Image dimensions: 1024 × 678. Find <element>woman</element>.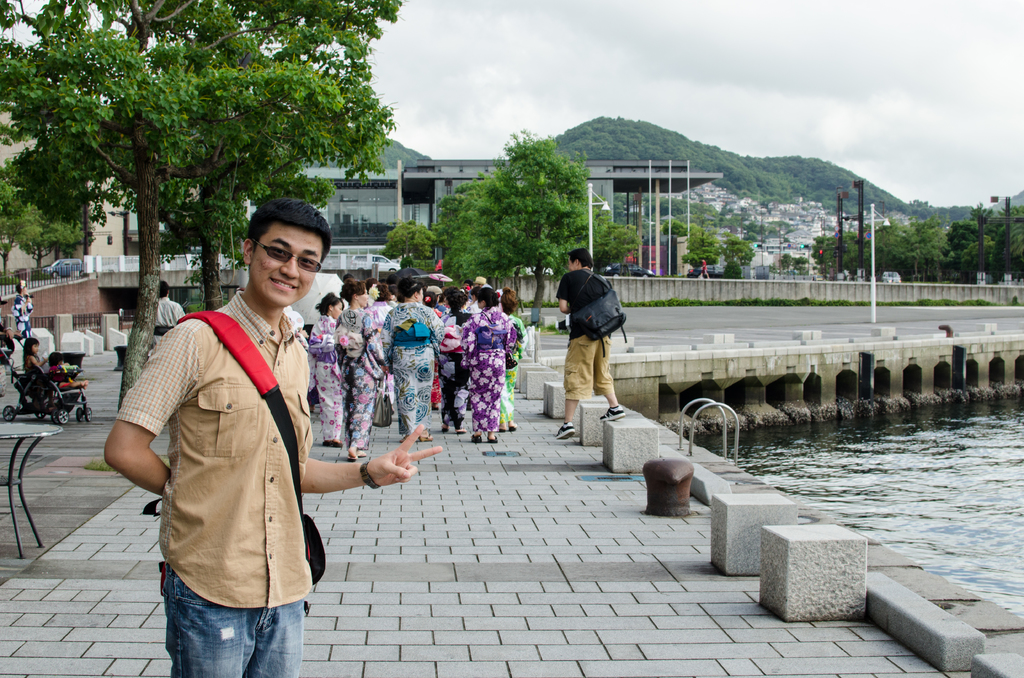
box(499, 287, 530, 432).
